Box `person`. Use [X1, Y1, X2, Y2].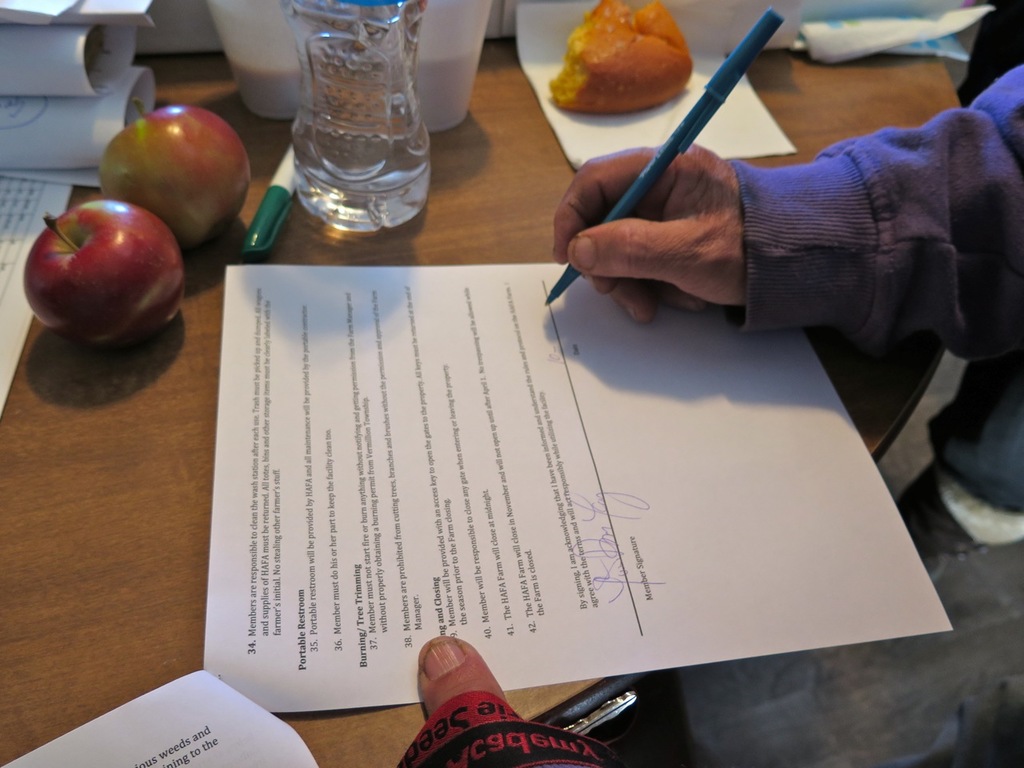
[405, 0, 1023, 767].
